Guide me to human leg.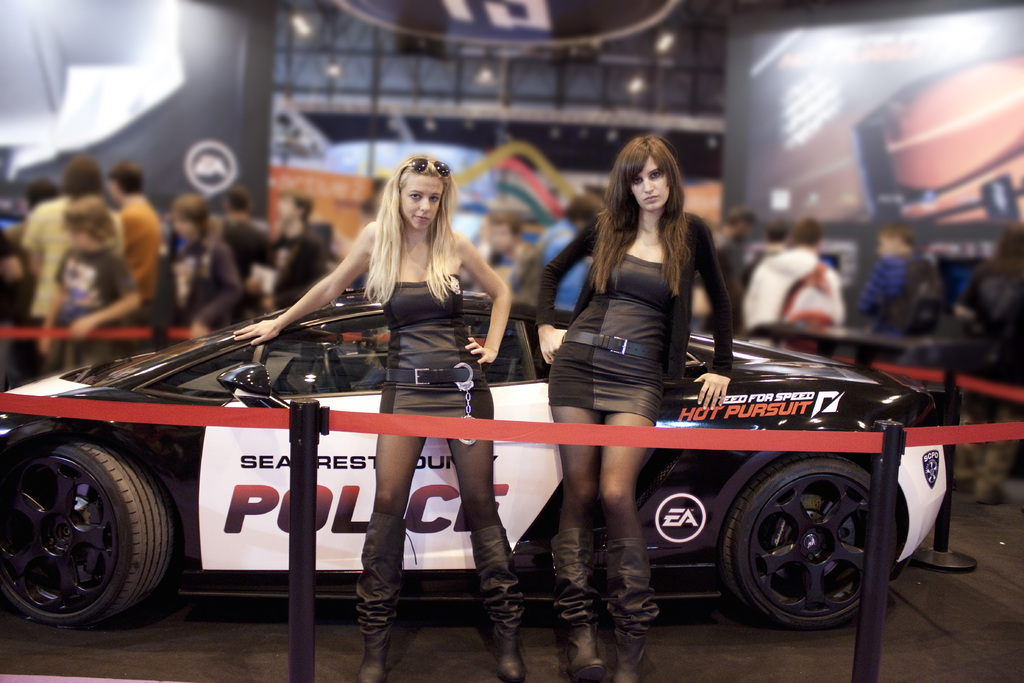
Guidance: locate(546, 387, 612, 682).
